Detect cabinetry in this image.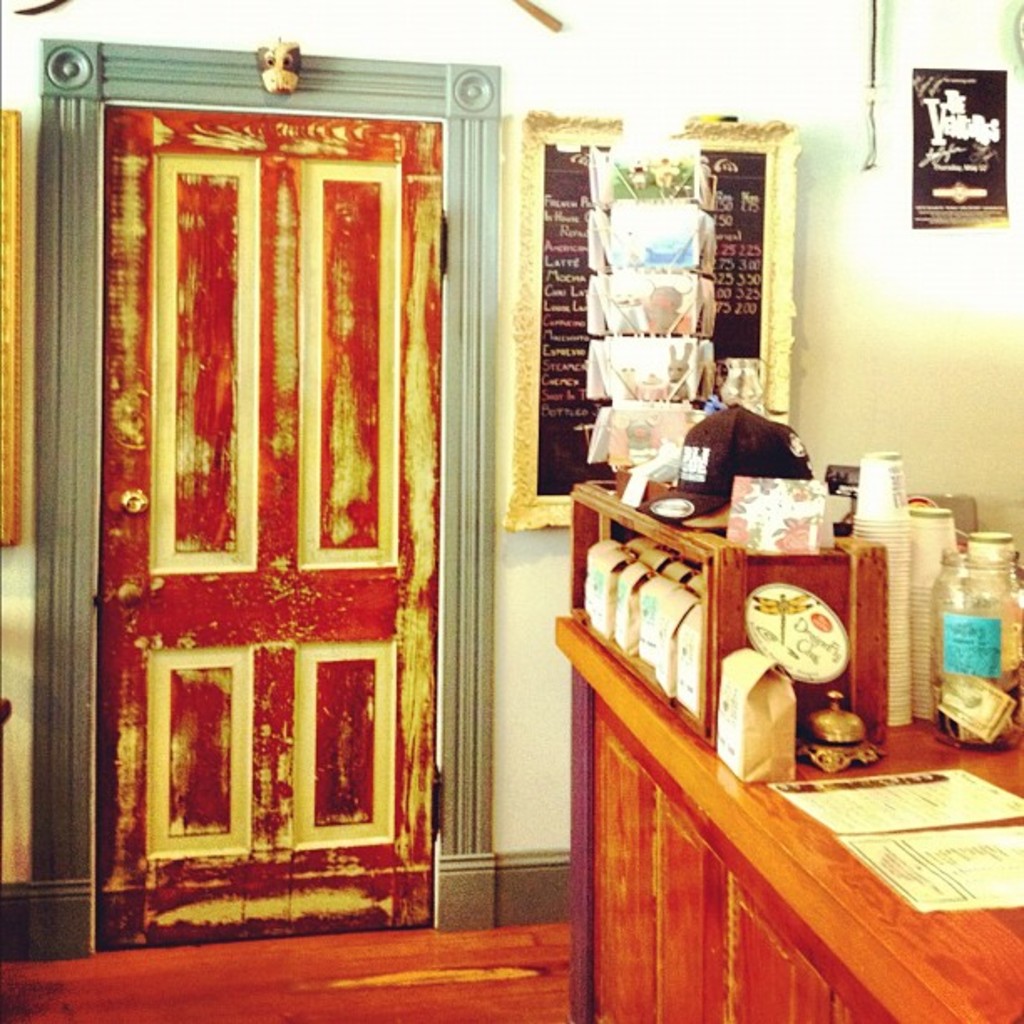
Detection: [left=567, top=691, right=880, bottom=1022].
